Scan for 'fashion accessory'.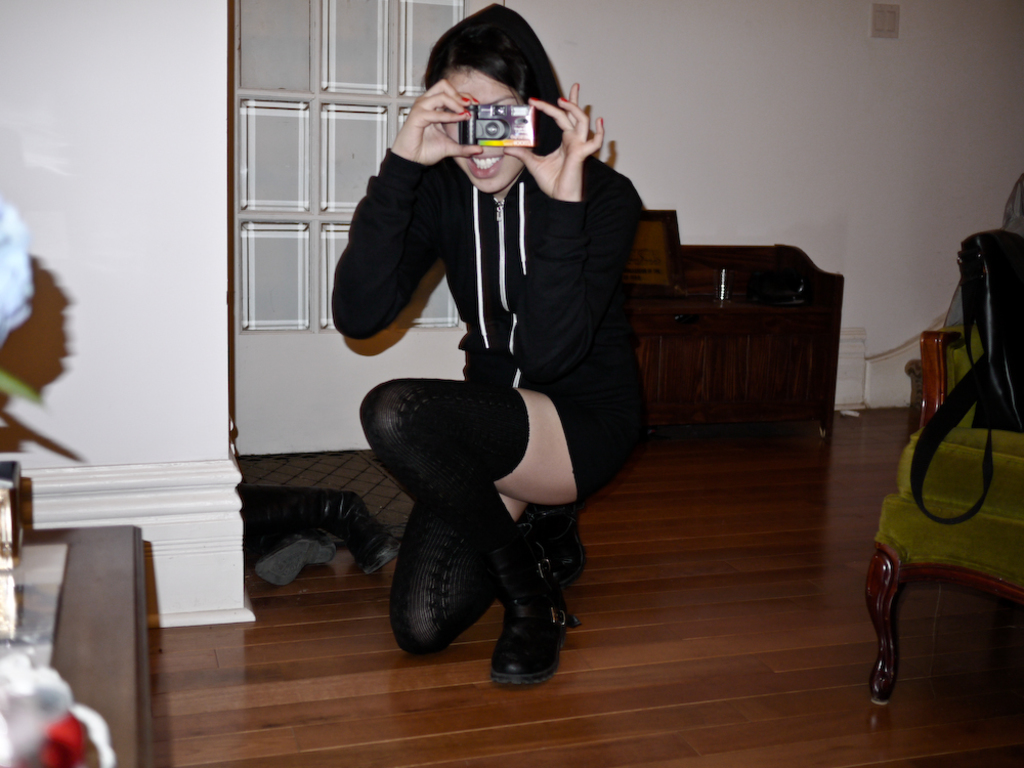
Scan result: crop(387, 502, 588, 653).
